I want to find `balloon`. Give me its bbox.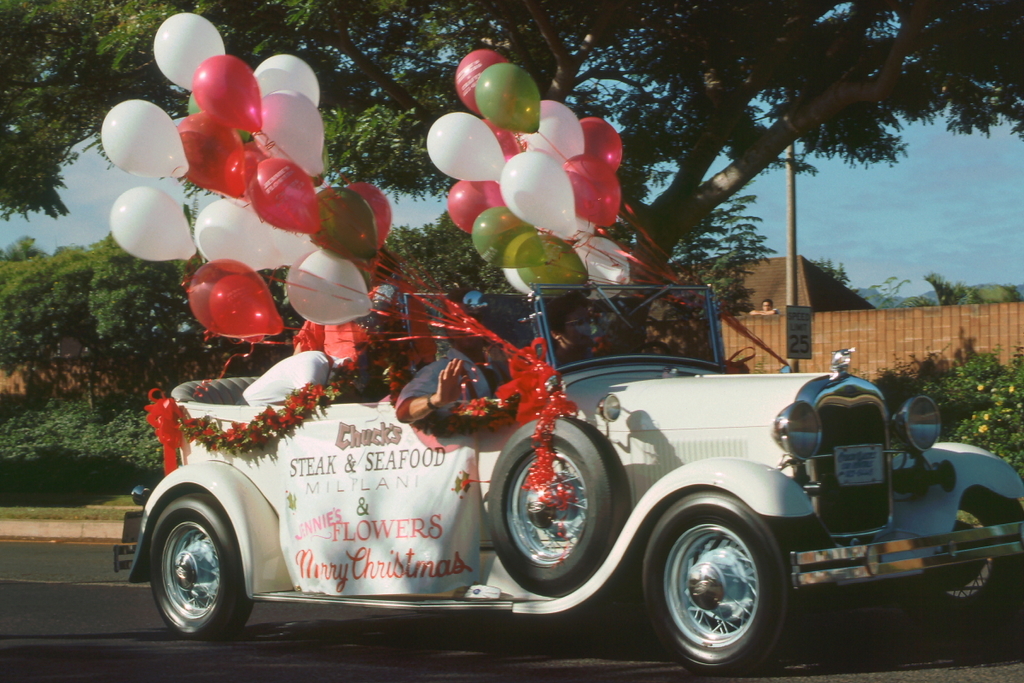
Rect(473, 61, 544, 135).
